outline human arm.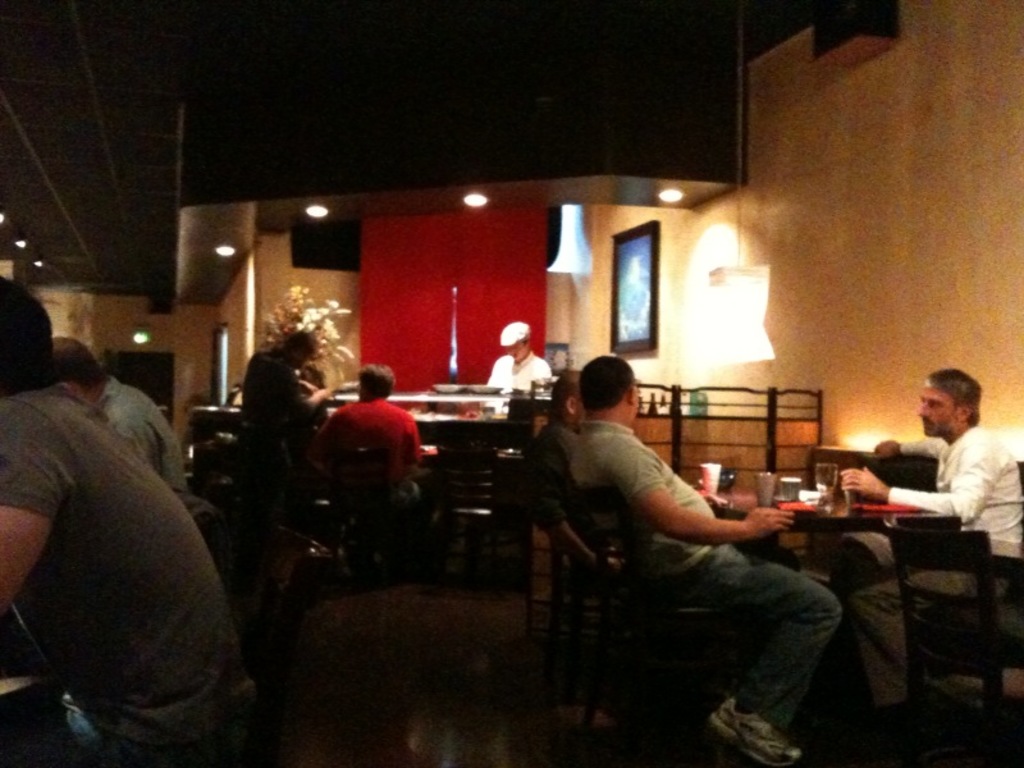
Outline: box(316, 415, 333, 474).
